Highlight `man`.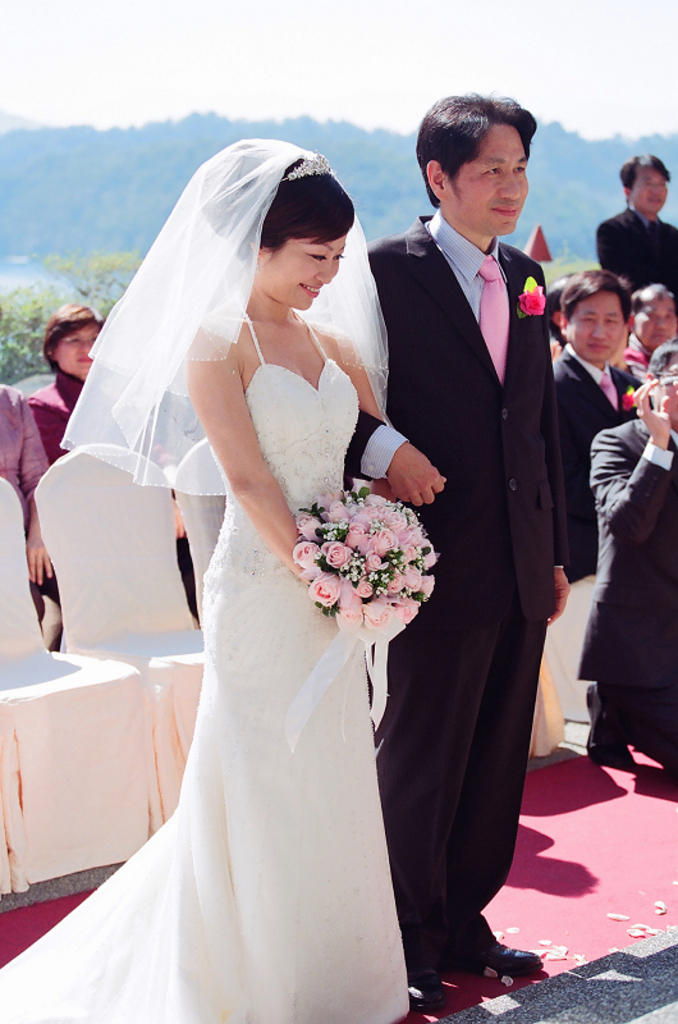
Highlighted region: box=[600, 141, 677, 311].
